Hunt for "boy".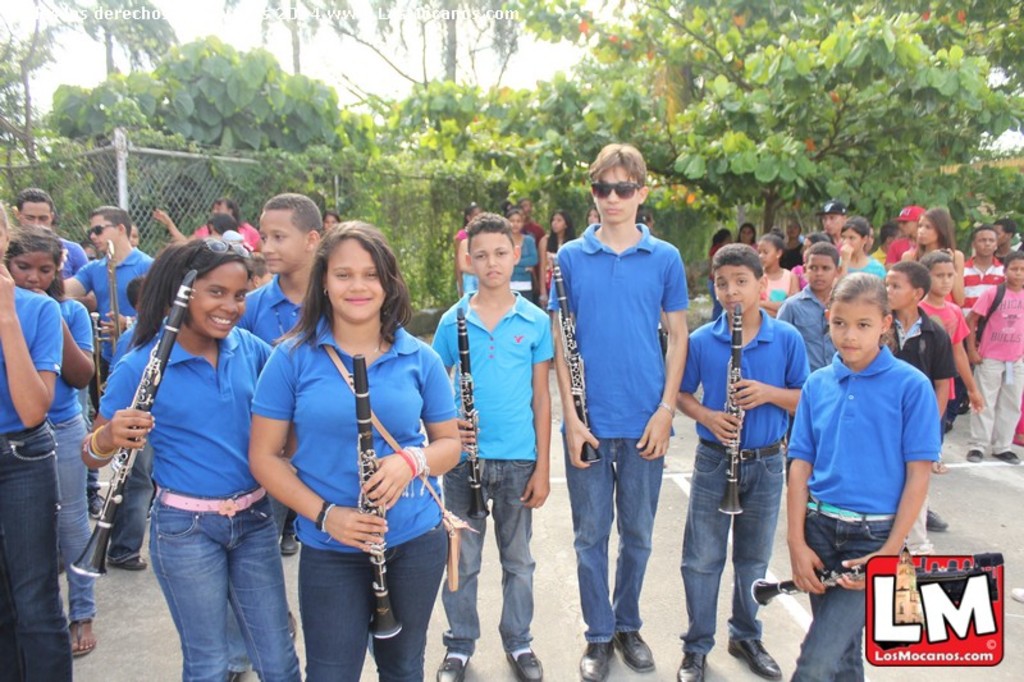
Hunted down at pyautogui.locateOnScreen(549, 145, 689, 681).
